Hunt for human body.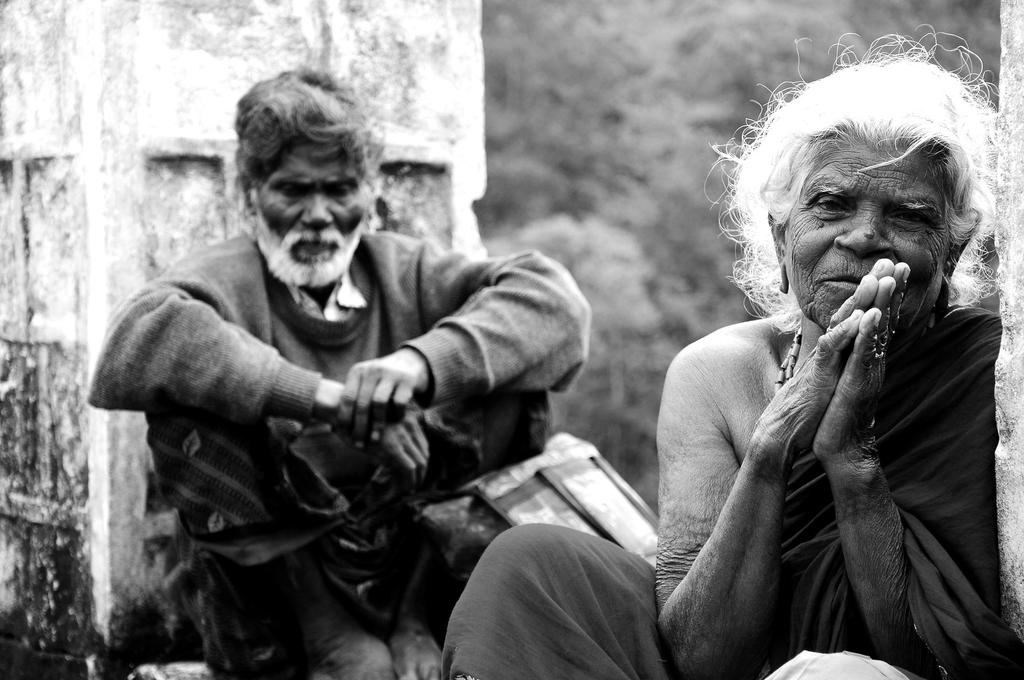
Hunted down at left=101, top=240, right=604, bottom=679.
